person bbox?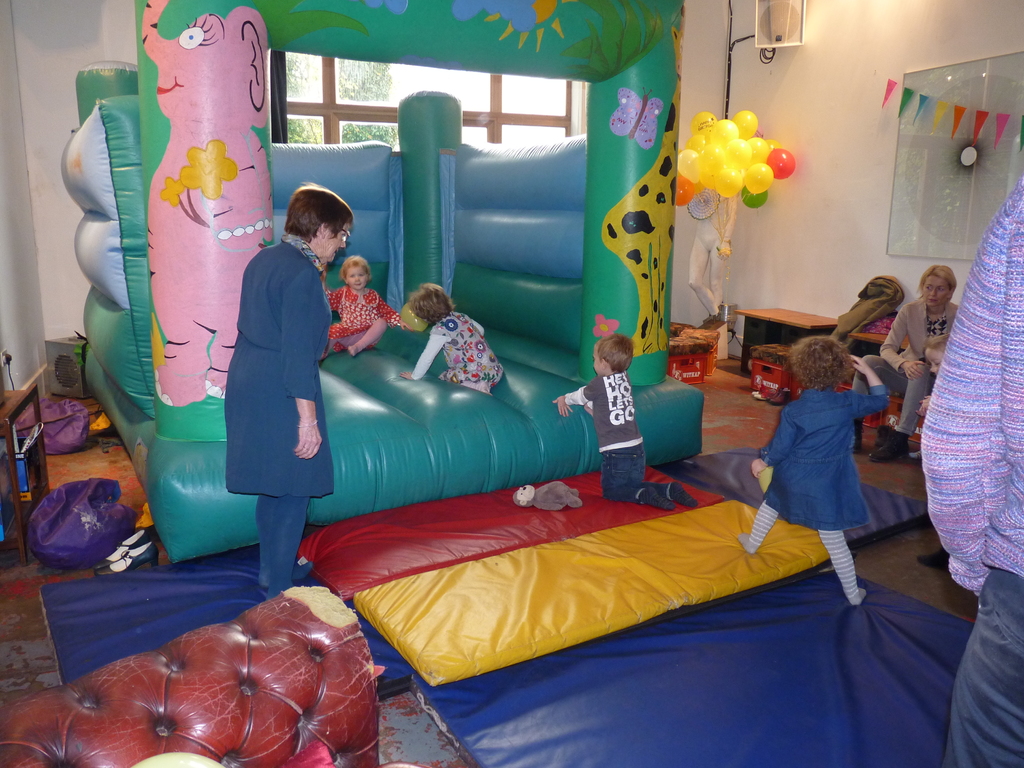
401:278:507:399
